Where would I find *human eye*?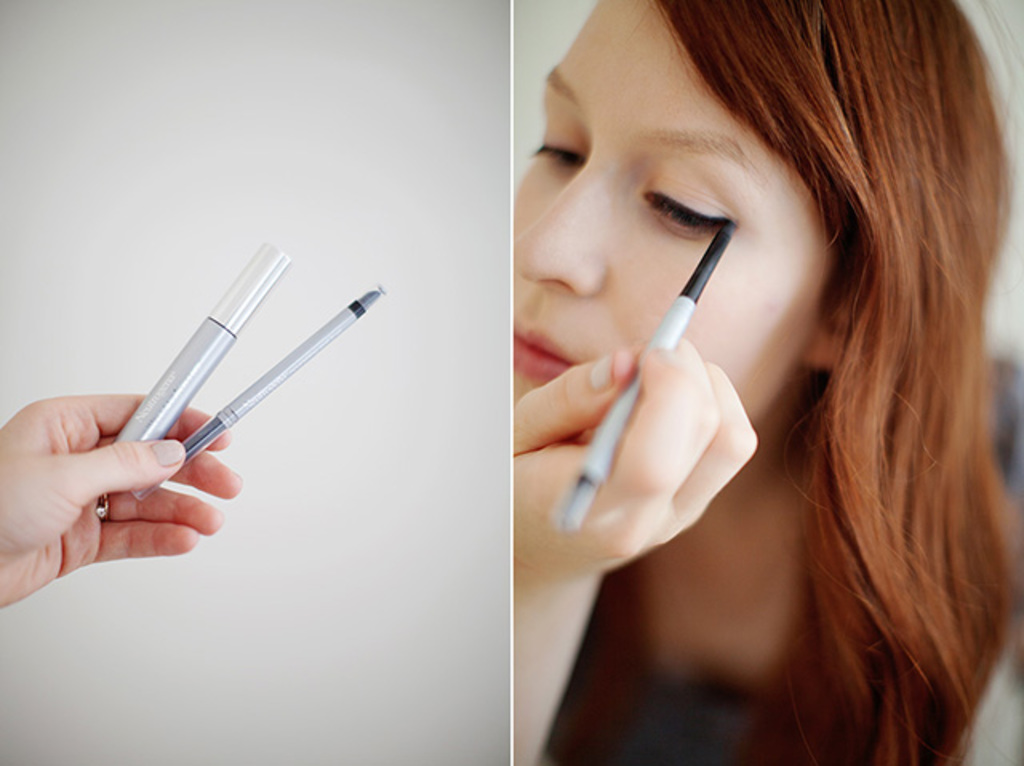
At Rect(643, 171, 744, 235).
